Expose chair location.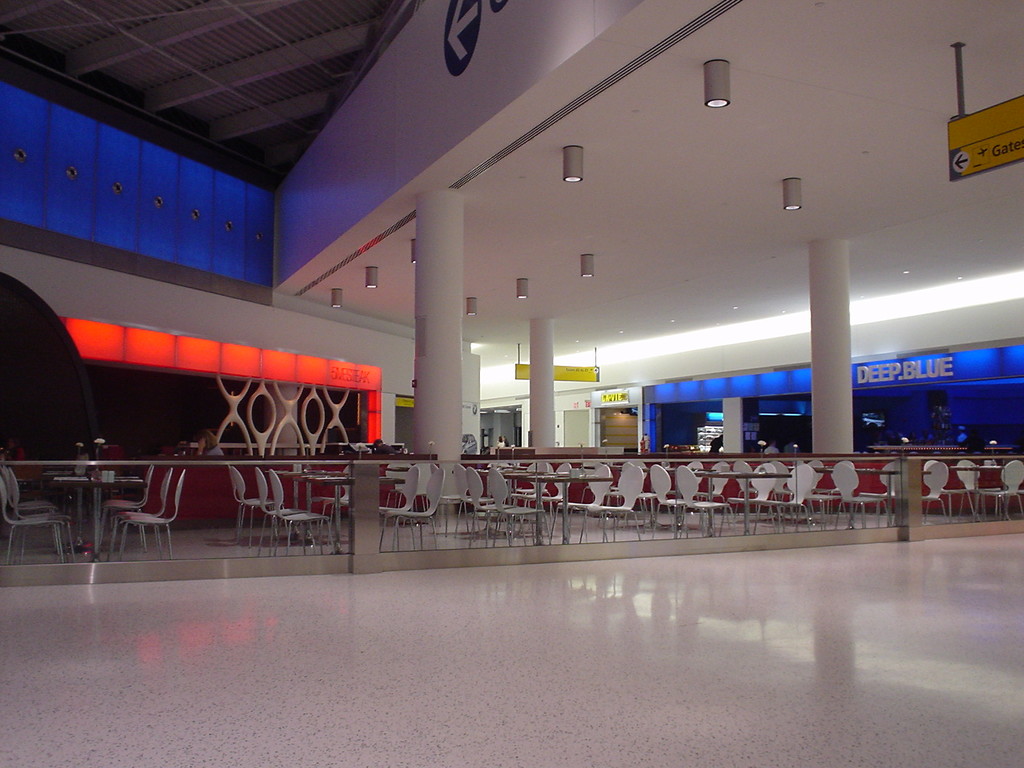
Exposed at box=[470, 468, 510, 545].
